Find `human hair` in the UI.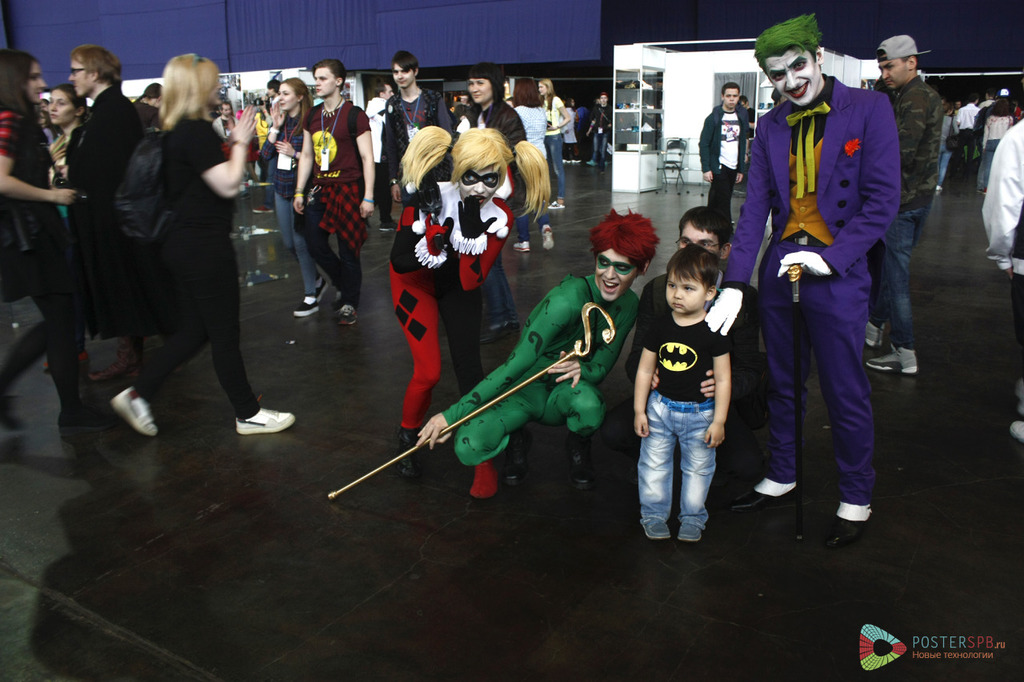
UI element at pyautogui.locateOnScreen(279, 77, 311, 128).
